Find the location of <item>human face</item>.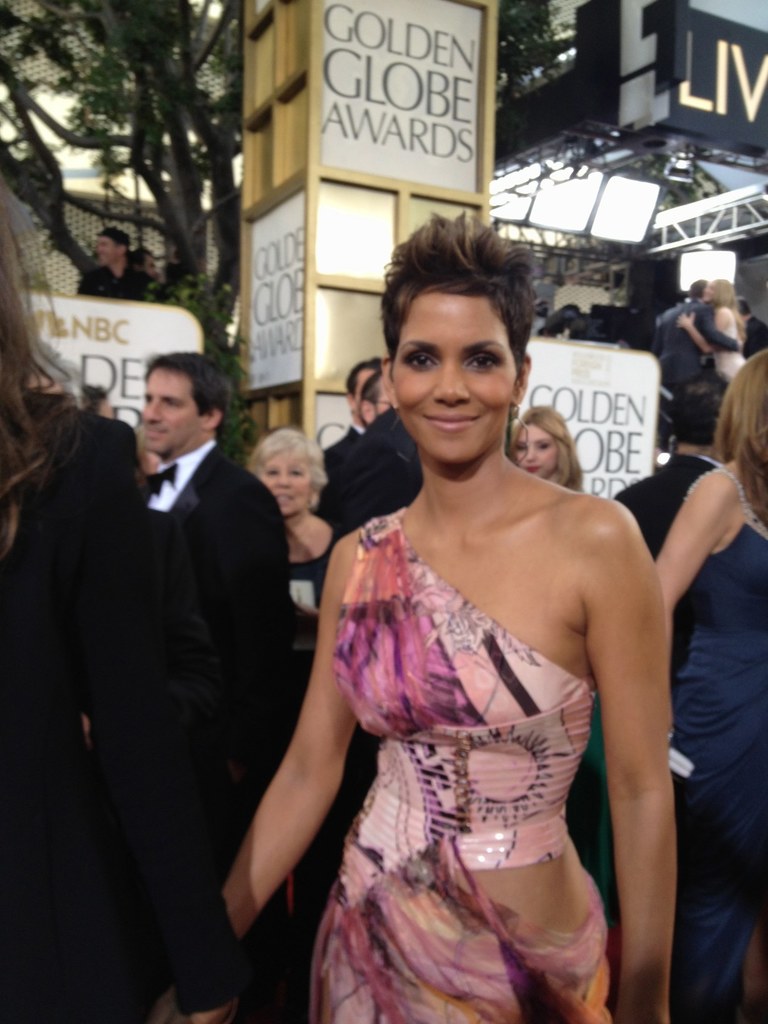
Location: left=264, top=452, right=322, bottom=520.
